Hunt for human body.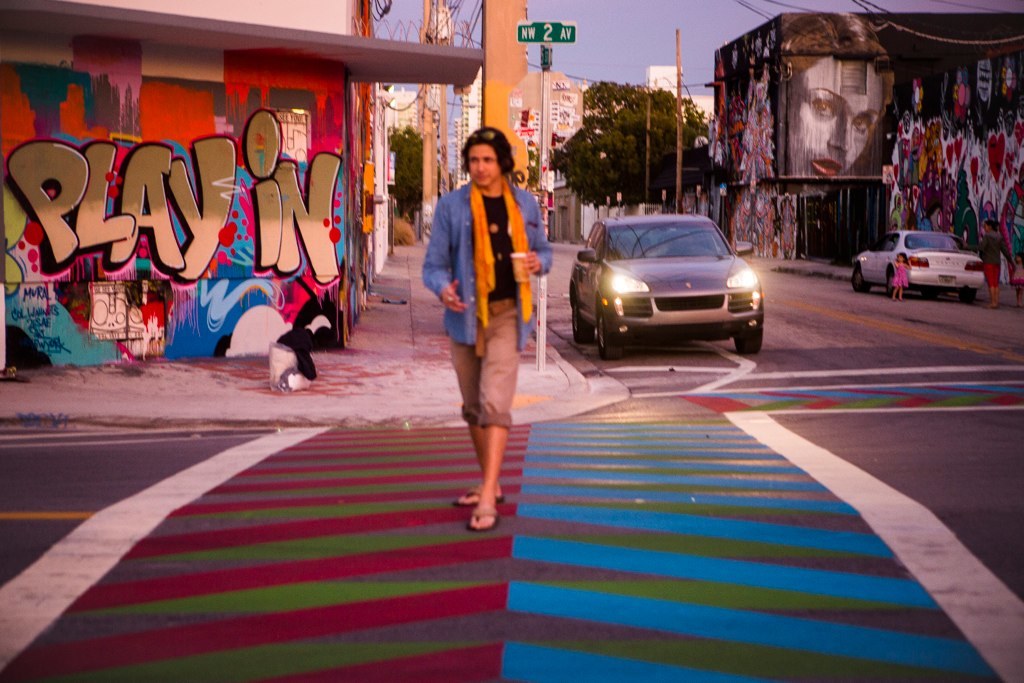
Hunted down at l=884, t=253, r=908, b=298.
